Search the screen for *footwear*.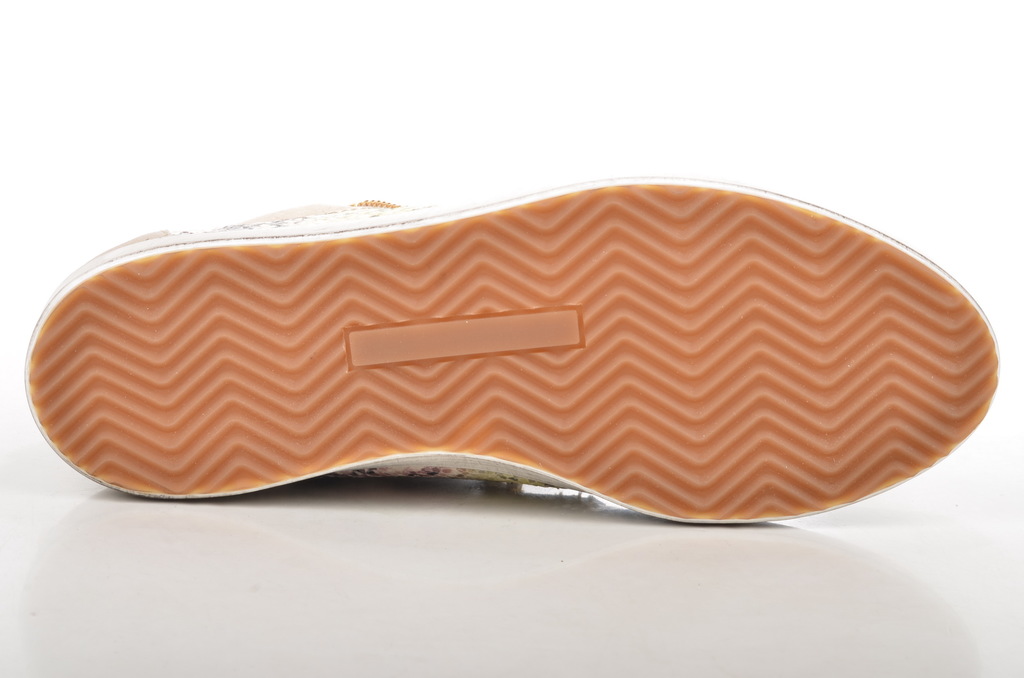
Found at bbox(26, 182, 999, 524).
